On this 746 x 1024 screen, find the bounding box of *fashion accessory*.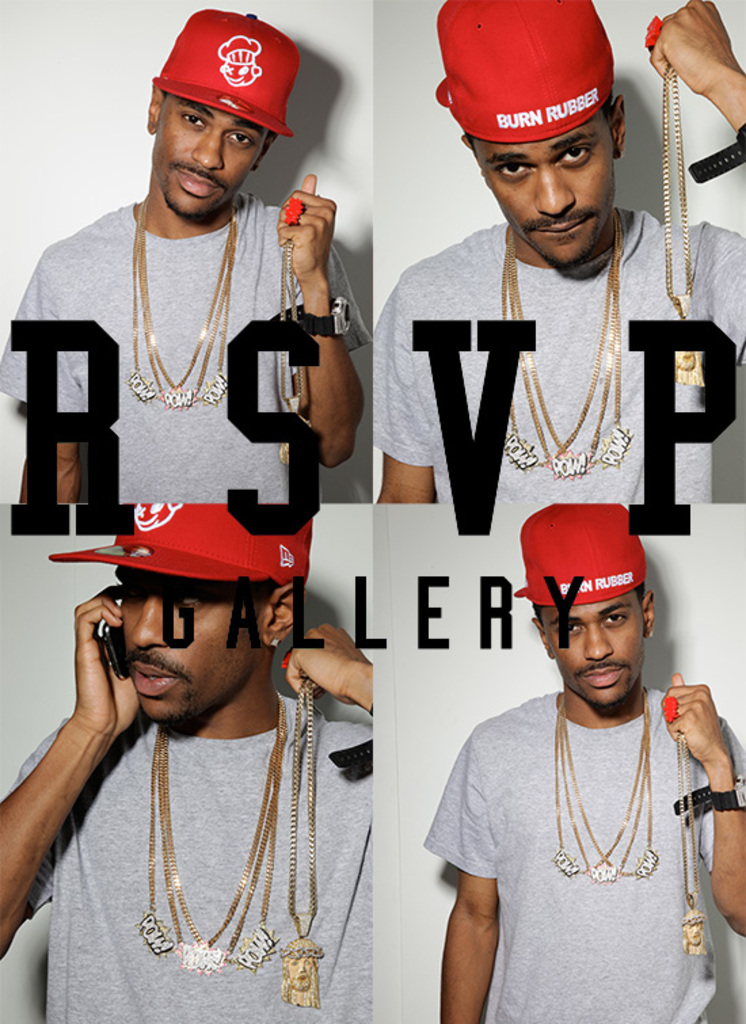
Bounding box: l=136, t=199, r=240, b=404.
